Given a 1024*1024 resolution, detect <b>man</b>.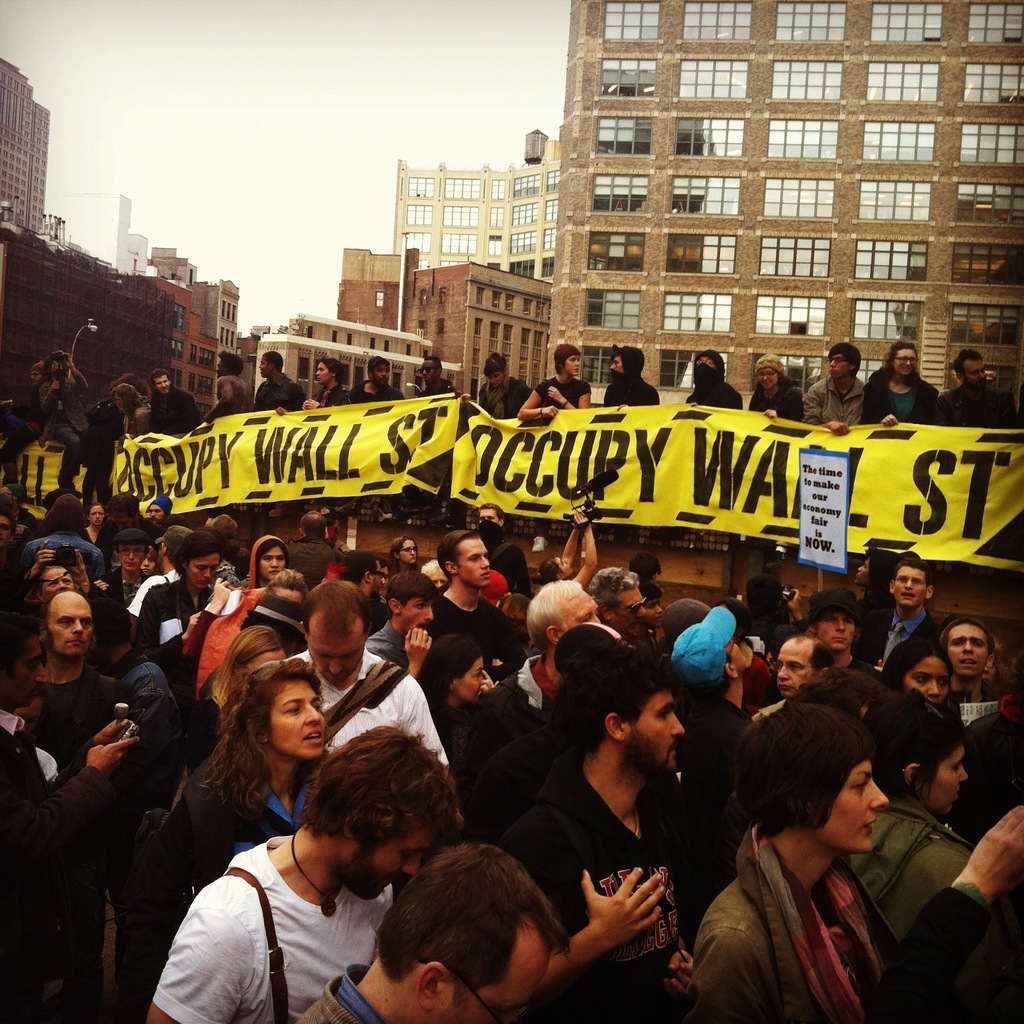
[863, 555, 947, 674].
